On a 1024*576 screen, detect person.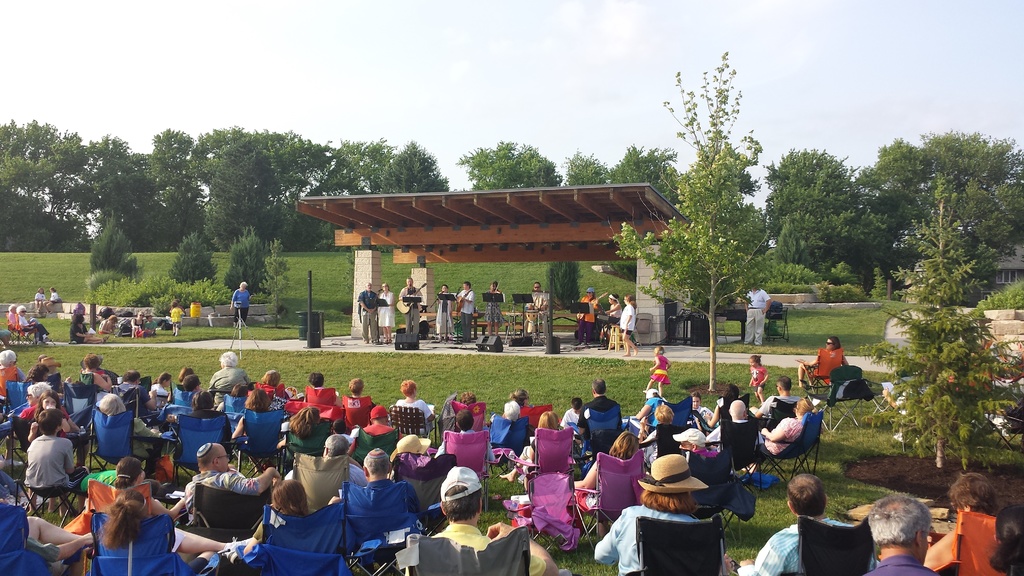
484:278:504:336.
